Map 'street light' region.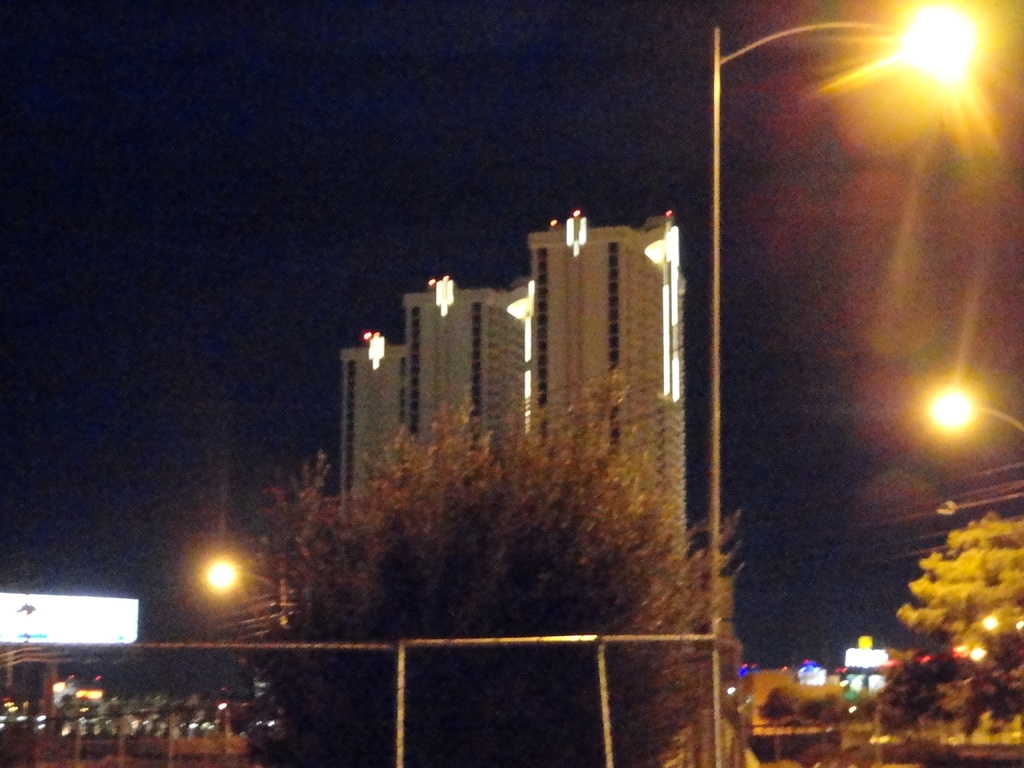
Mapped to {"x1": 200, "y1": 560, "x2": 284, "y2": 596}.
